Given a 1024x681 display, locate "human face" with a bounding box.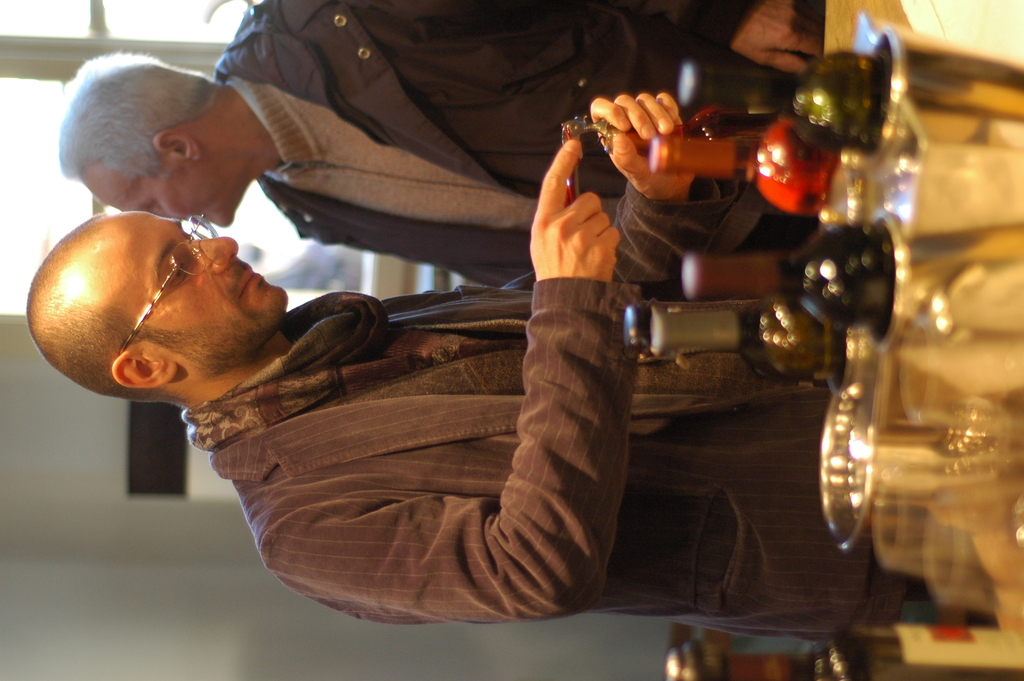
Located: {"left": 106, "top": 211, "right": 285, "bottom": 359}.
